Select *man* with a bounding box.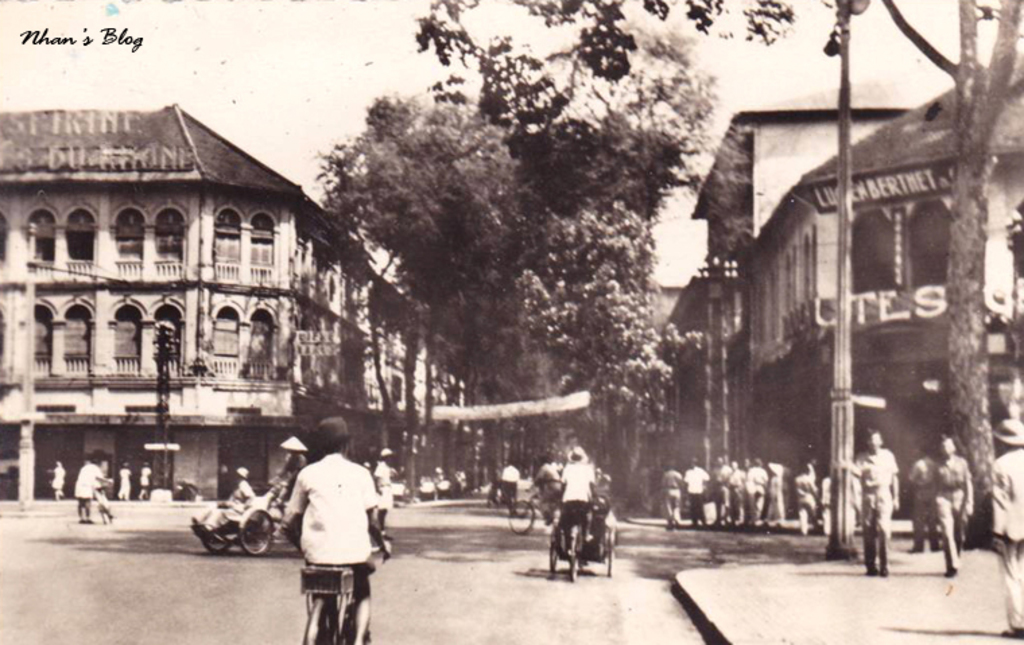
[271,430,385,636].
